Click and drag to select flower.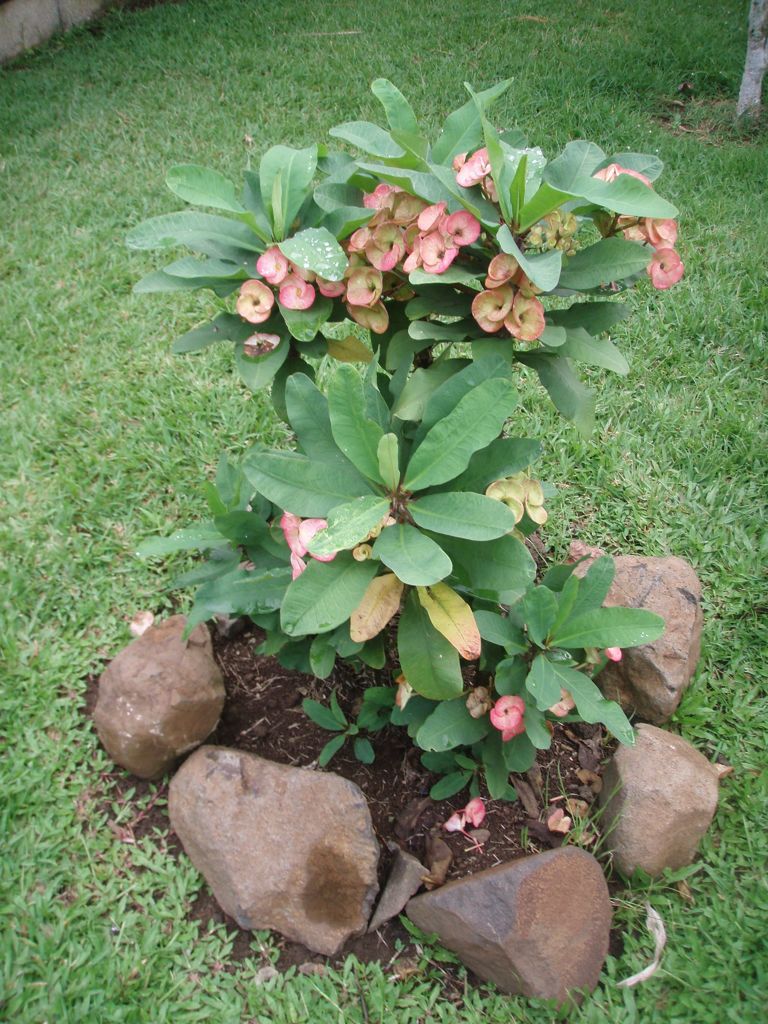
Selection: [left=298, top=518, right=336, bottom=560].
